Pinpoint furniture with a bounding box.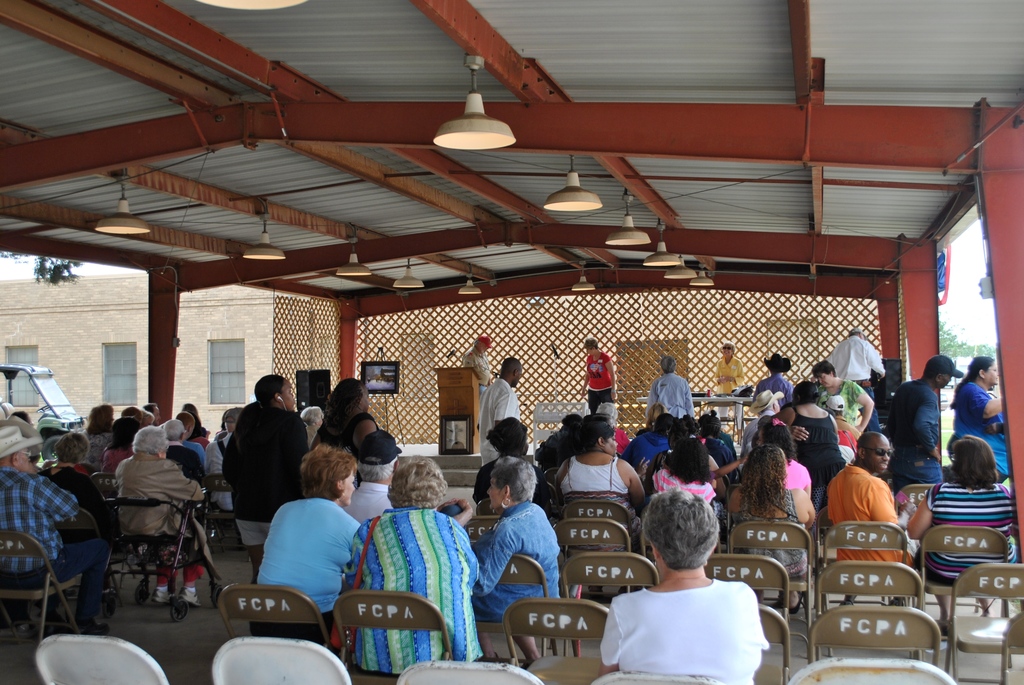
<region>101, 492, 219, 615</region>.
